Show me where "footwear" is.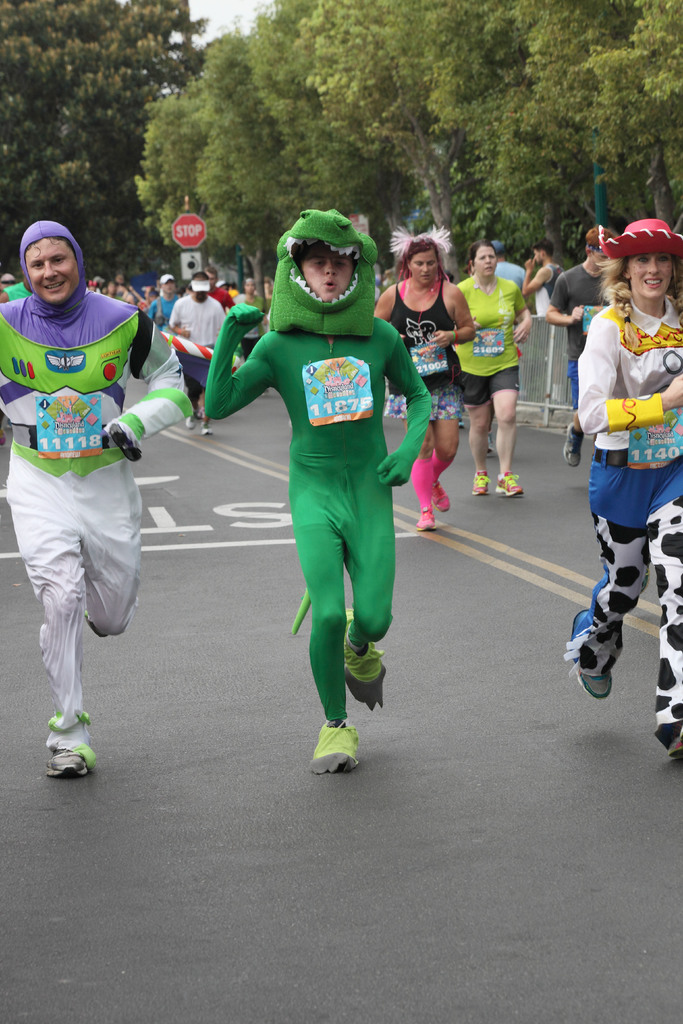
"footwear" is at {"x1": 558, "y1": 420, "x2": 584, "y2": 471}.
